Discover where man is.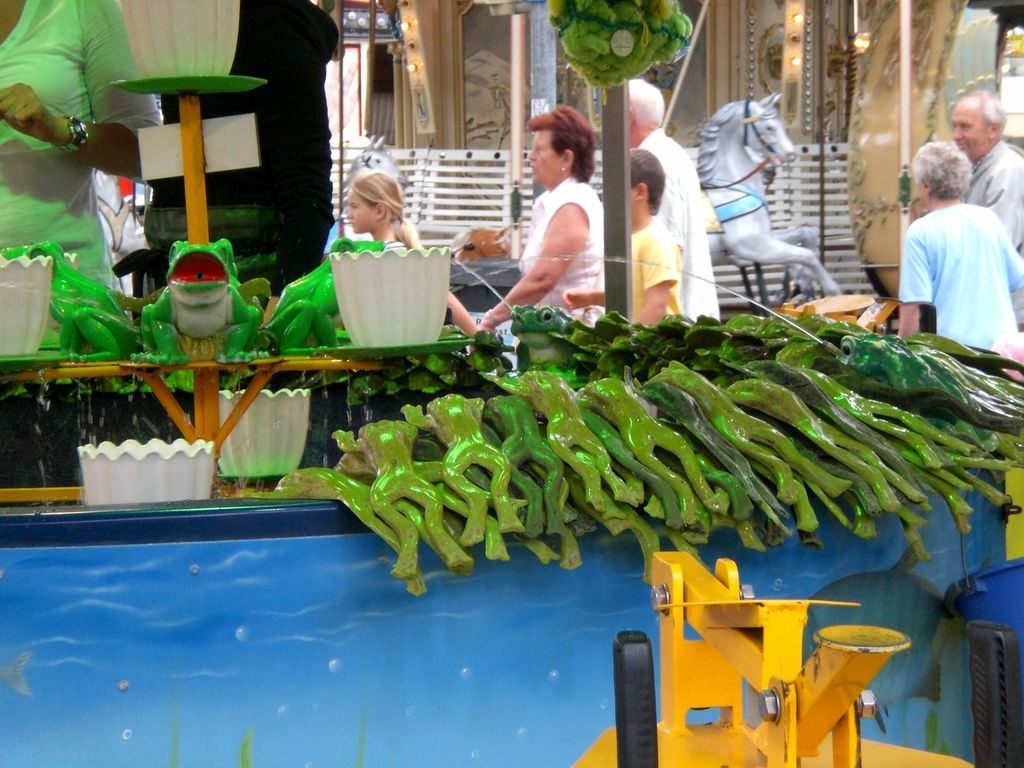
Discovered at box(886, 131, 1017, 357).
